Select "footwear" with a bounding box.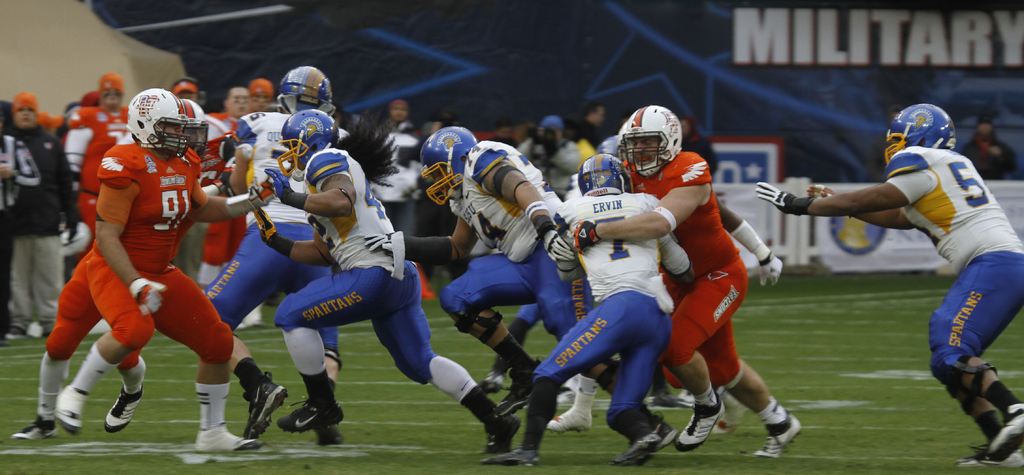
rect(13, 414, 53, 437).
